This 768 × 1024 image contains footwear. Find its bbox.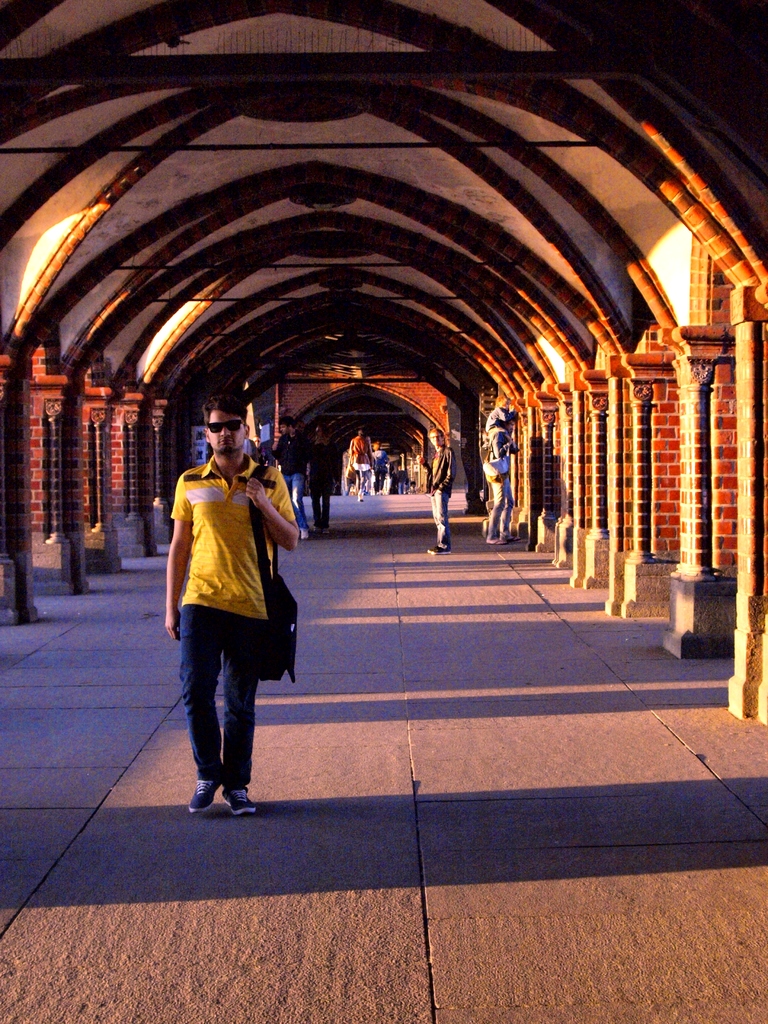
[300, 527, 310, 541].
